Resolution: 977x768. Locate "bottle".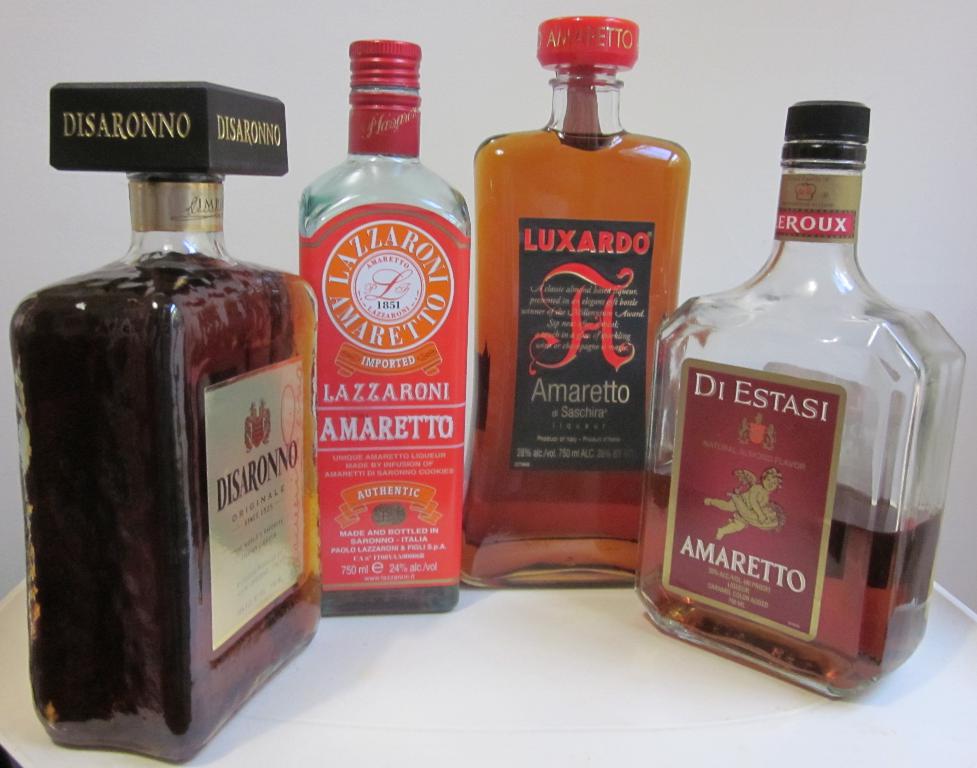
select_region(11, 78, 320, 761).
